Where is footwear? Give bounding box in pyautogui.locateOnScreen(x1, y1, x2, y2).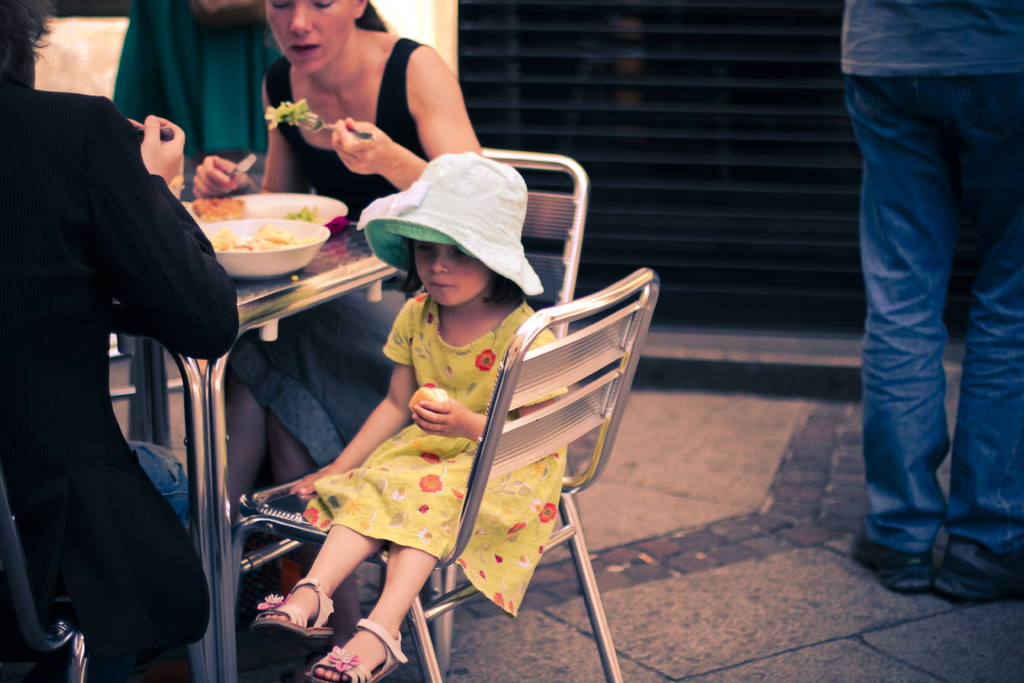
pyautogui.locateOnScreen(305, 621, 398, 682).
